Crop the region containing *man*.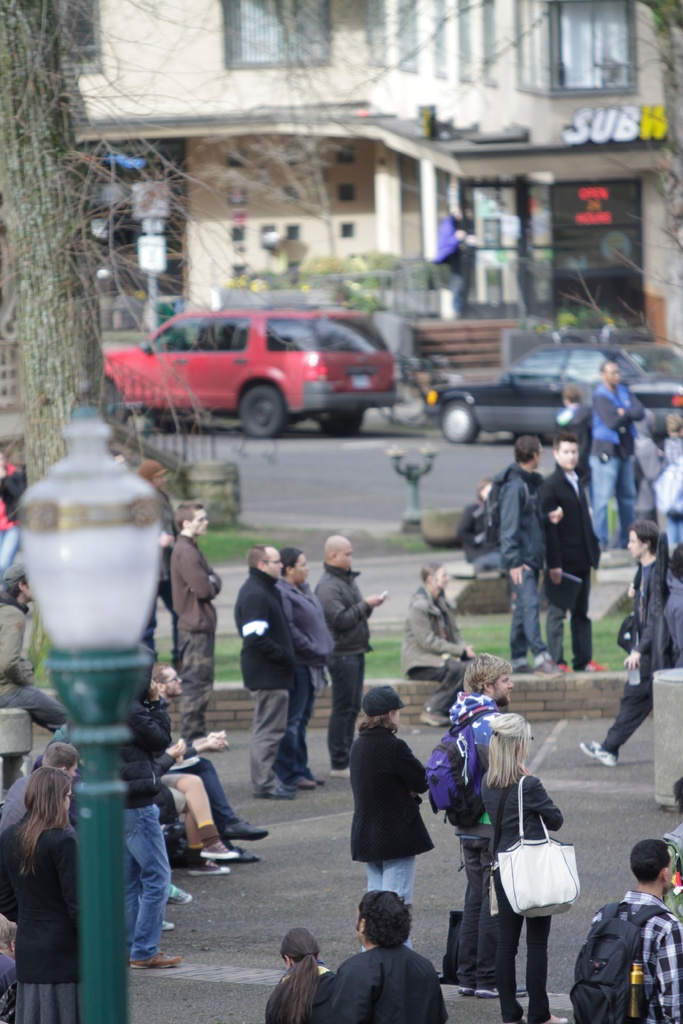
Crop region: l=594, t=838, r=682, b=1023.
